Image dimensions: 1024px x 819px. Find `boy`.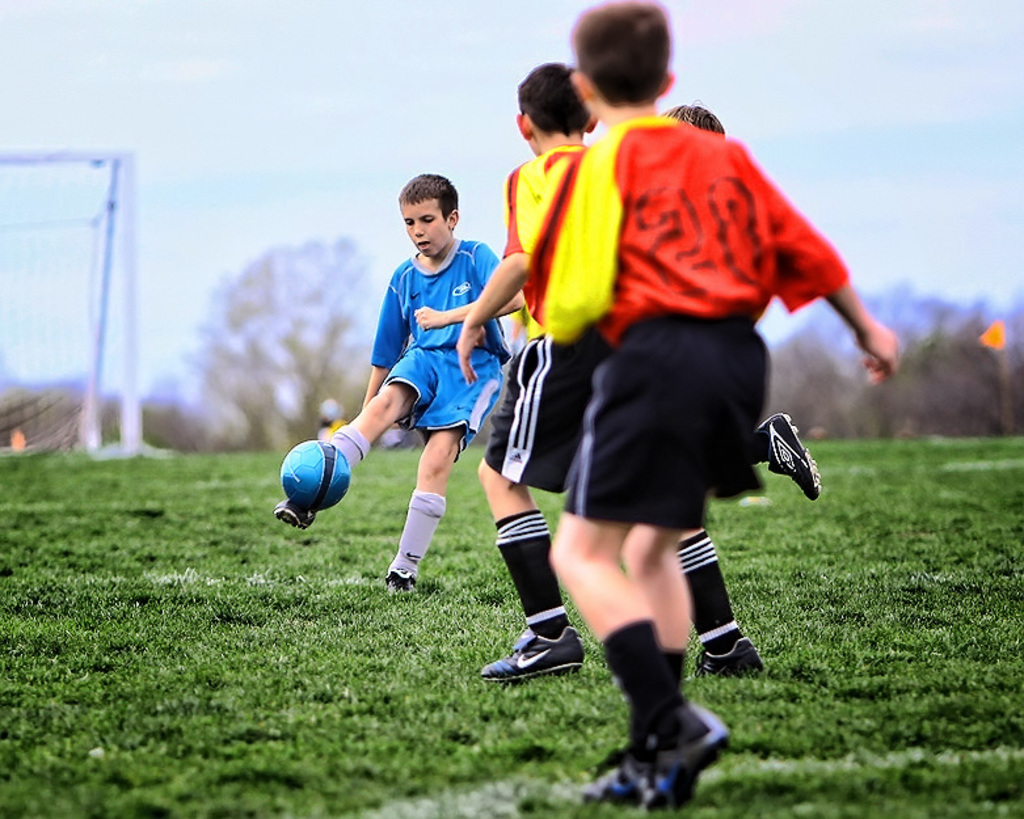
455/60/762/672.
